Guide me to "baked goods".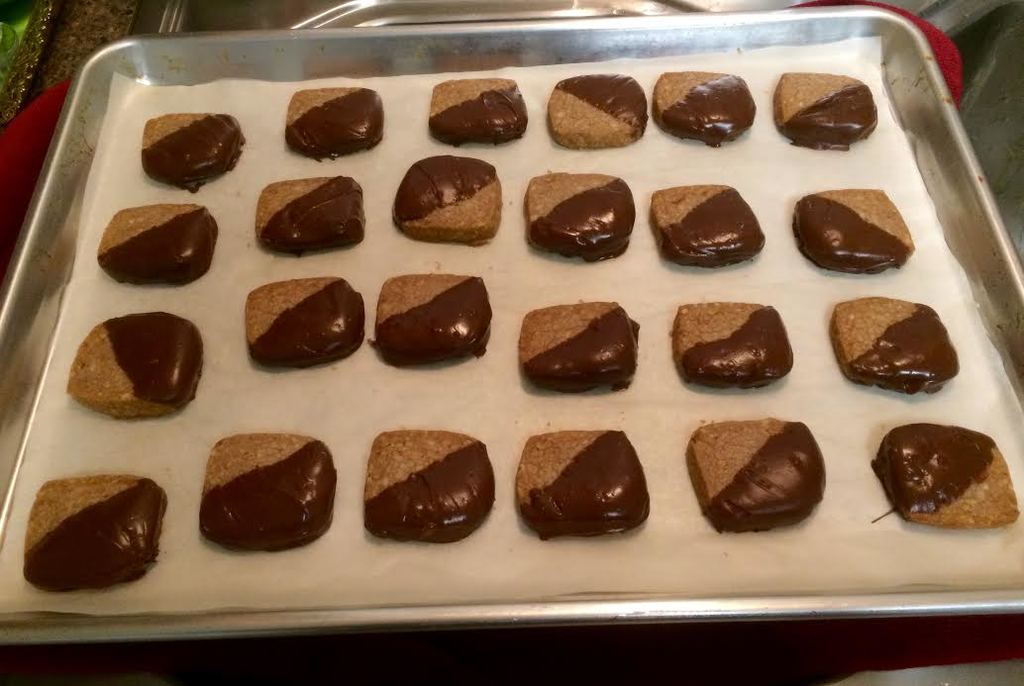
Guidance: x1=651 y1=183 x2=767 y2=268.
